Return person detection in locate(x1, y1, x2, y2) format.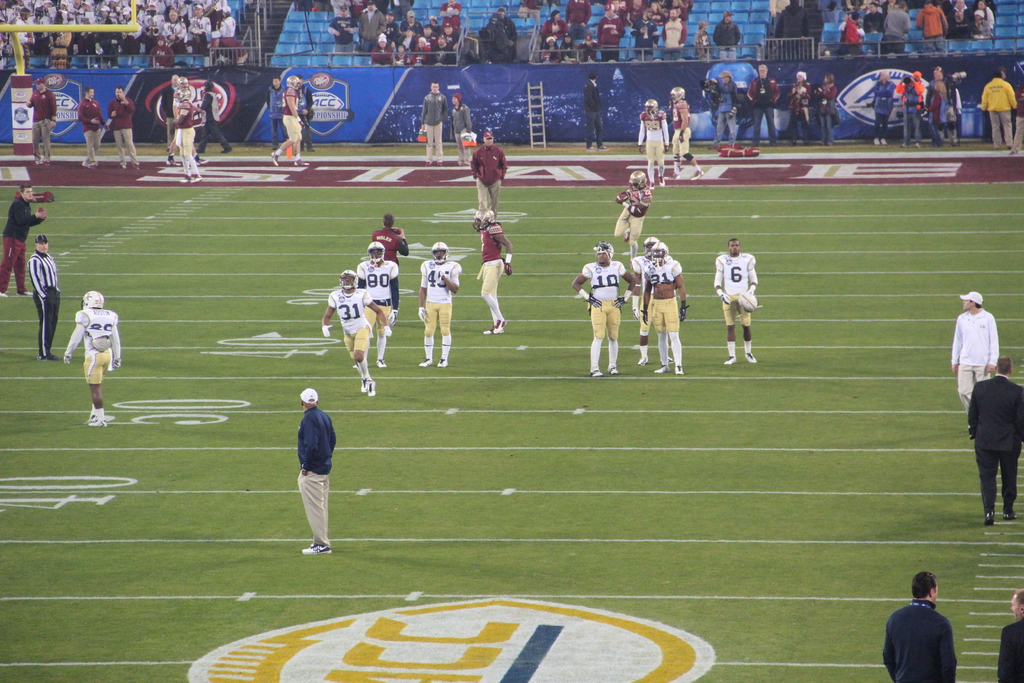
locate(81, 85, 106, 168).
